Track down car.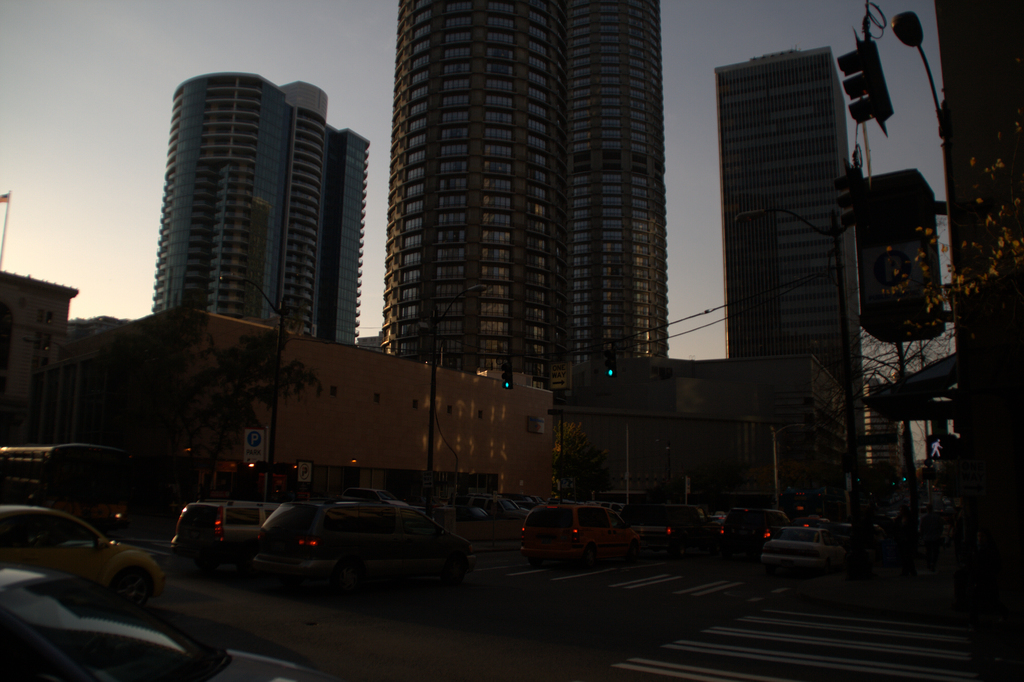
Tracked to select_region(463, 496, 532, 519).
